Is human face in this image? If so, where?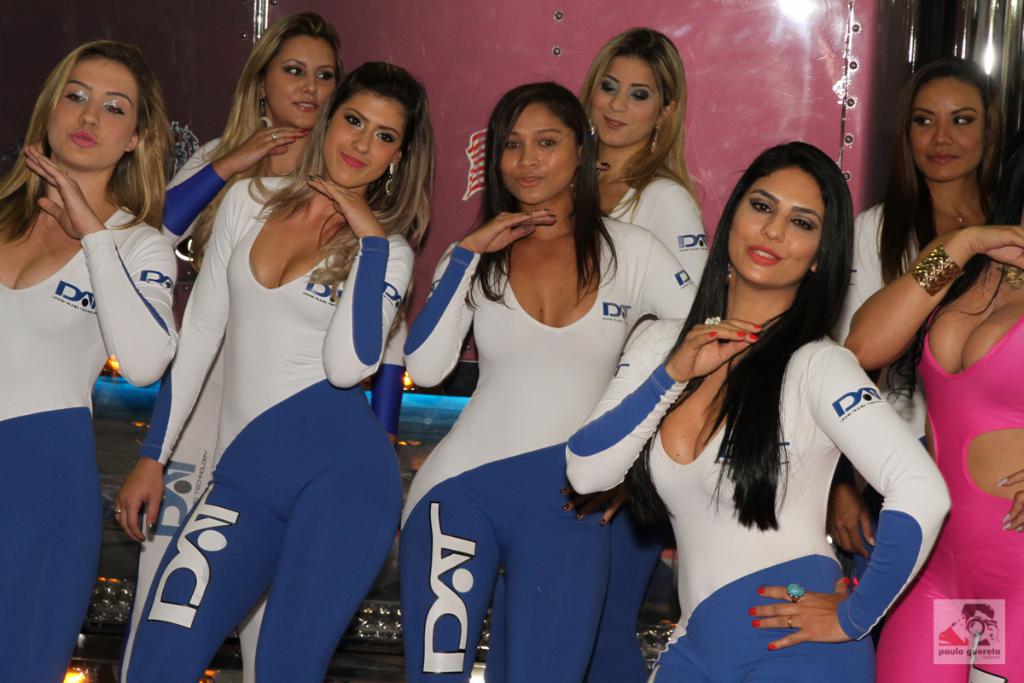
Yes, at region(911, 67, 992, 187).
